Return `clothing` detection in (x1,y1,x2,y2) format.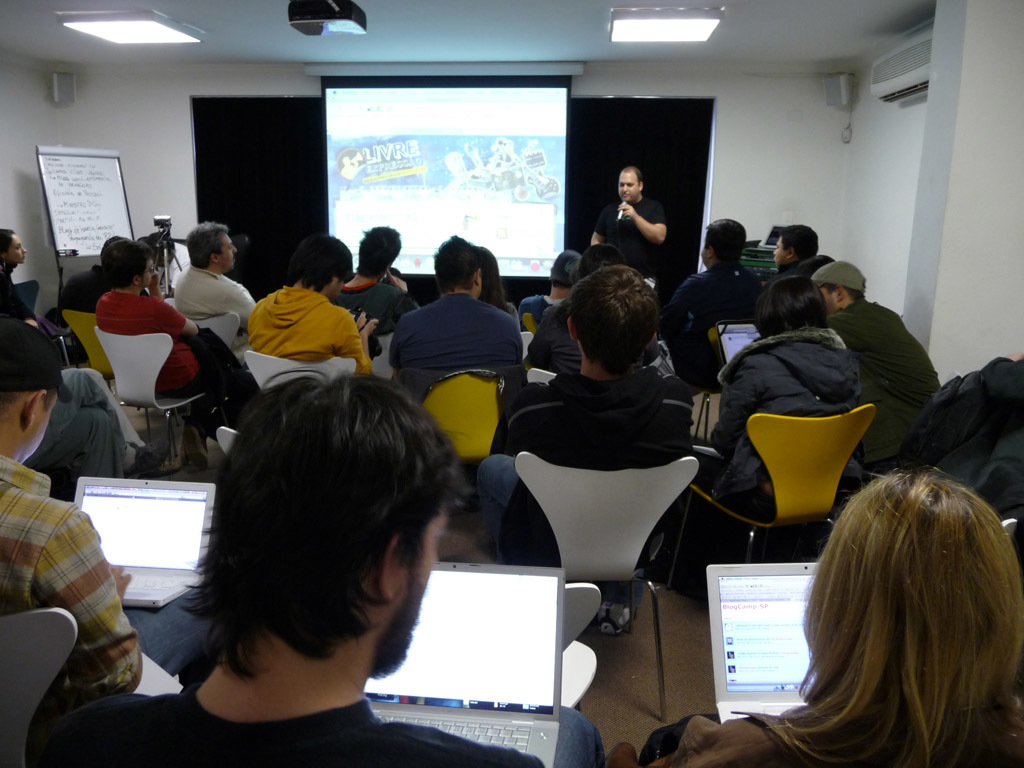
(0,268,26,322).
